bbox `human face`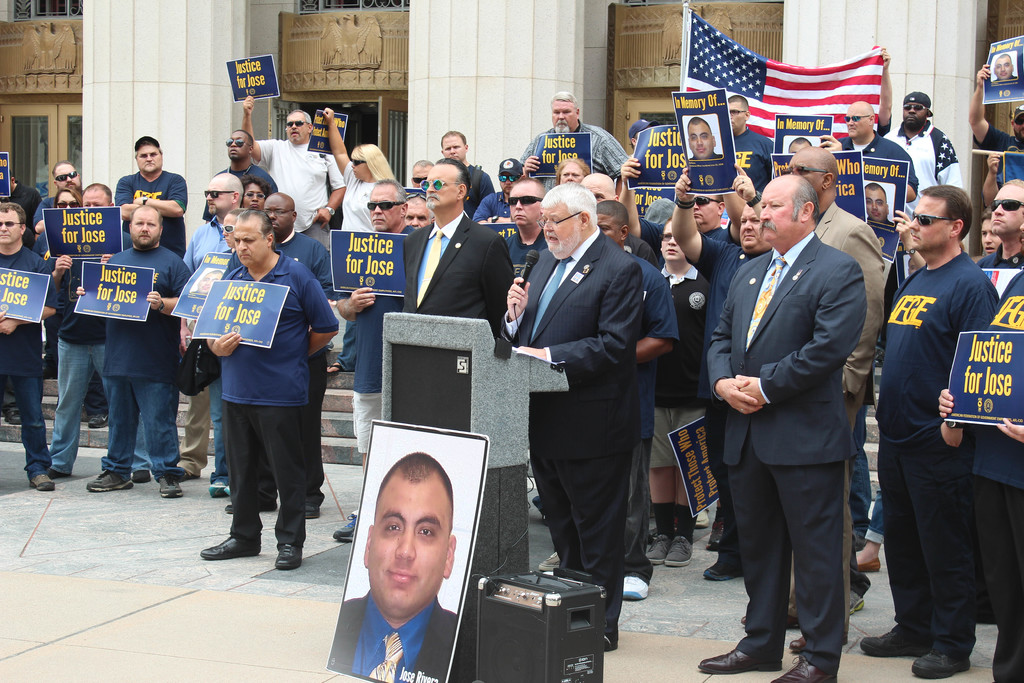
<bbox>691, 124, 714, 159</bbox>
